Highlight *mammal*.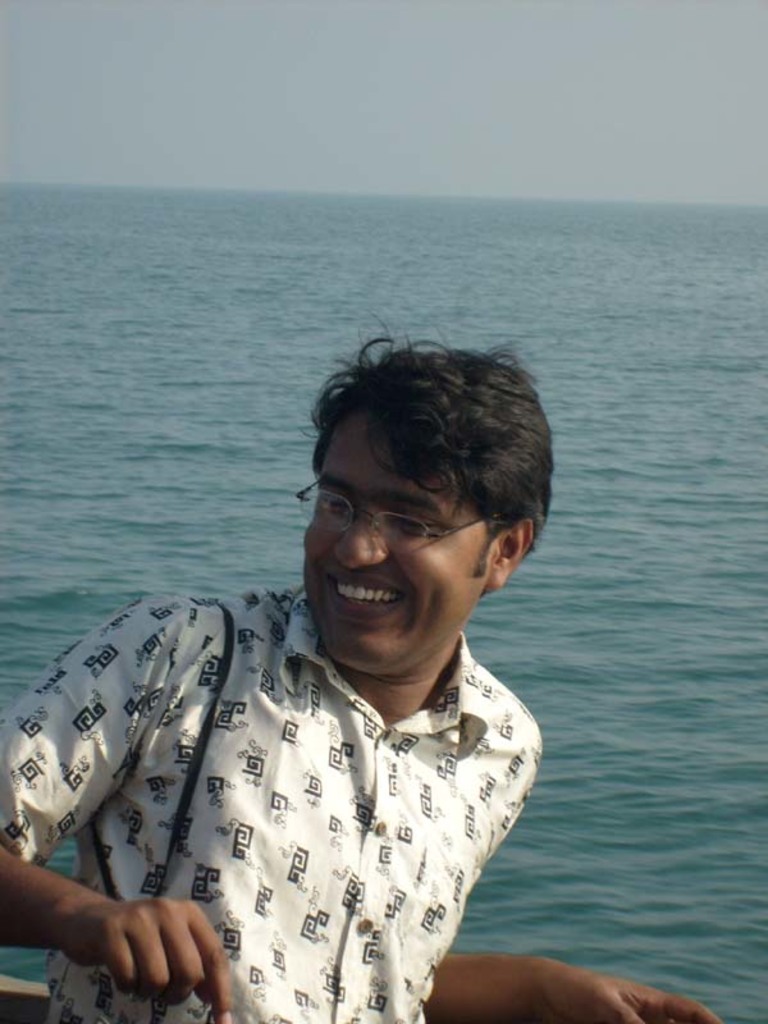
Highlighted region: {"x1": 18, "y1": 402, "x2": 618, "y2": 1023}.
